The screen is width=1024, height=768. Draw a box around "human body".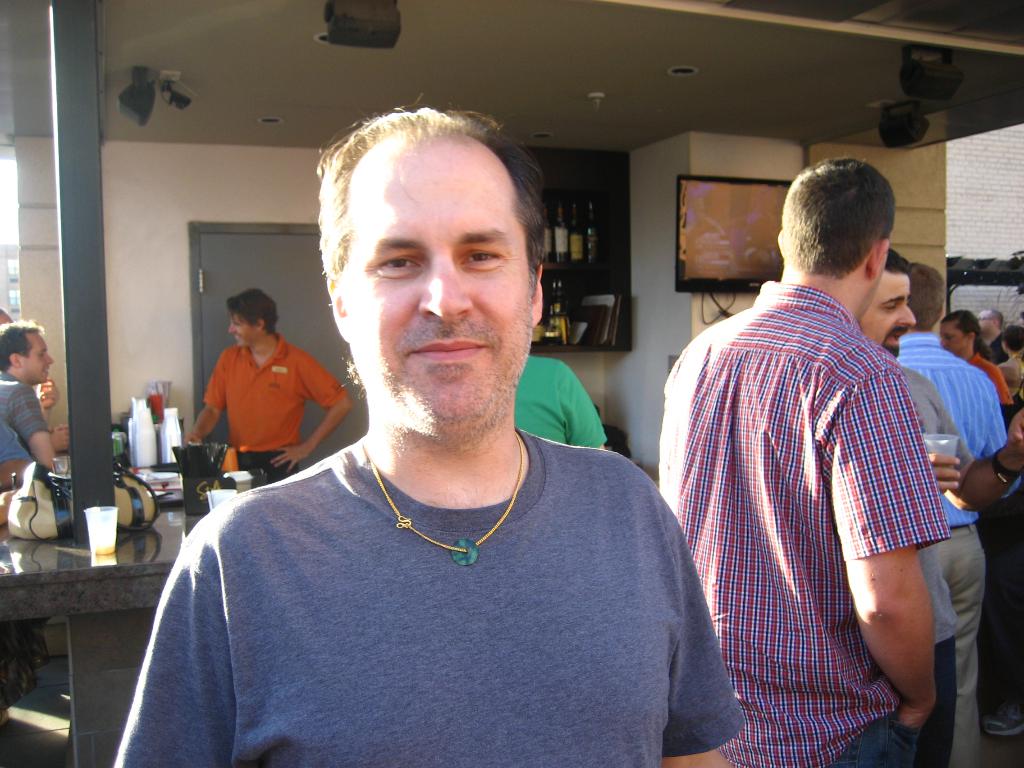
{"left": 513, "top": 355, "right": 609, "bottom": 450}.
